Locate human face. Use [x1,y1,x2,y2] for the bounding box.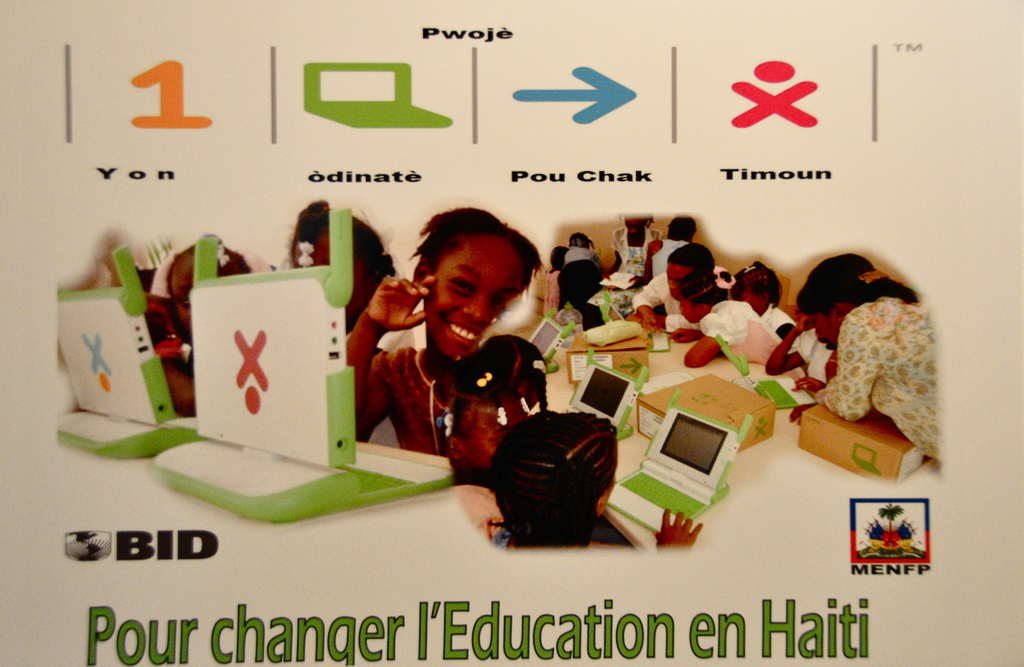
[625,220,643,236].
